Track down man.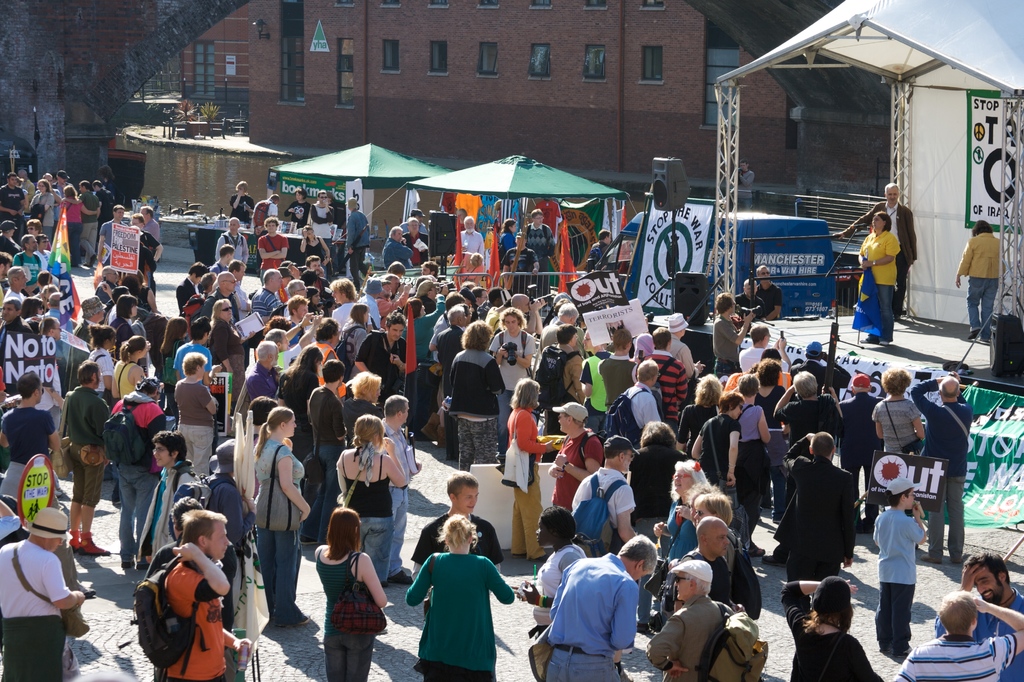
Tracked to bbox=(311, 189, 332, 258).
